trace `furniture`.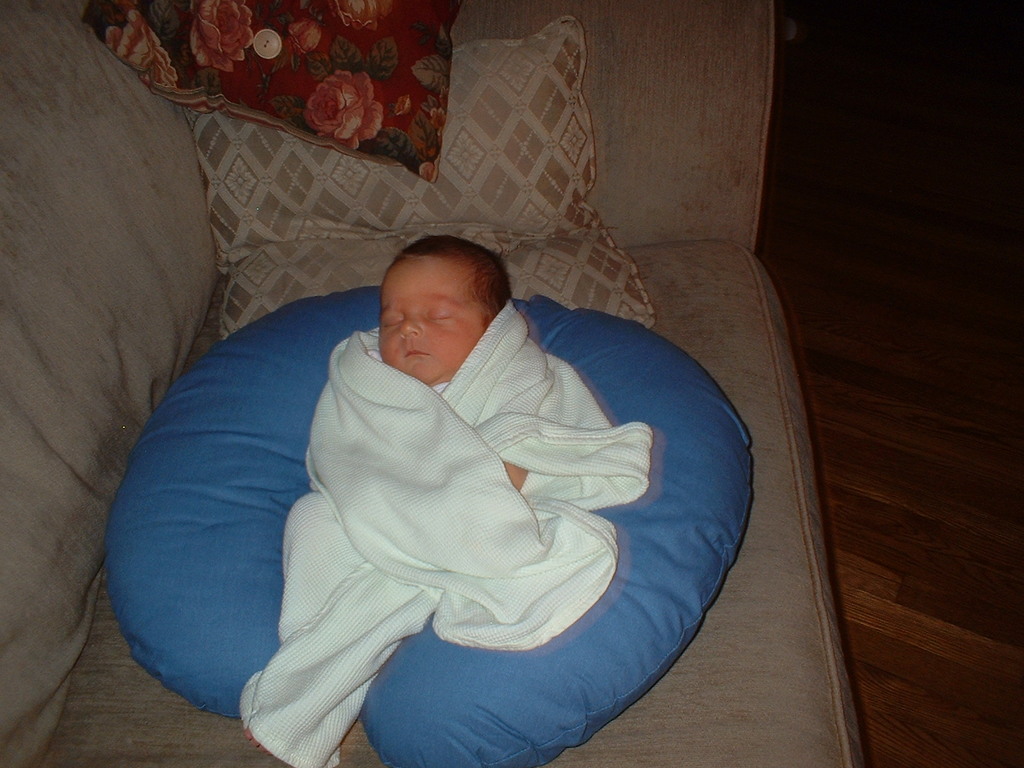
Traced to select_region(0, 0, 872, 767).
